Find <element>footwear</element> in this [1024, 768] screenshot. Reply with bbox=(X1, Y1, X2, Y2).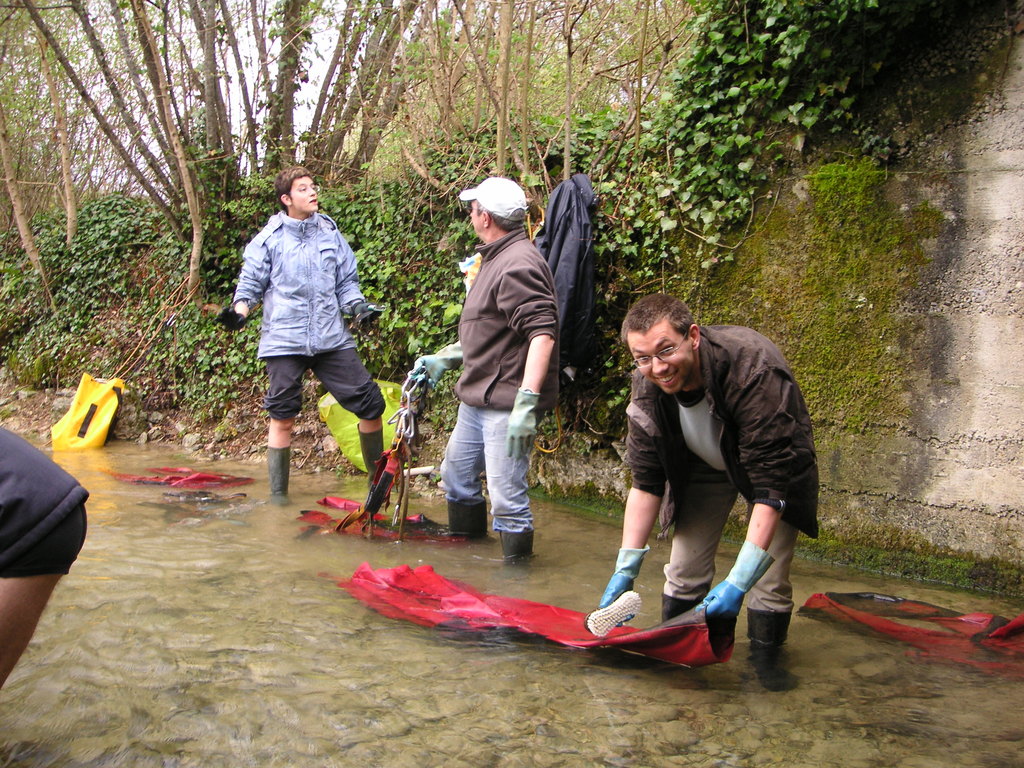
bbox=(497, 527, 534, 558).
